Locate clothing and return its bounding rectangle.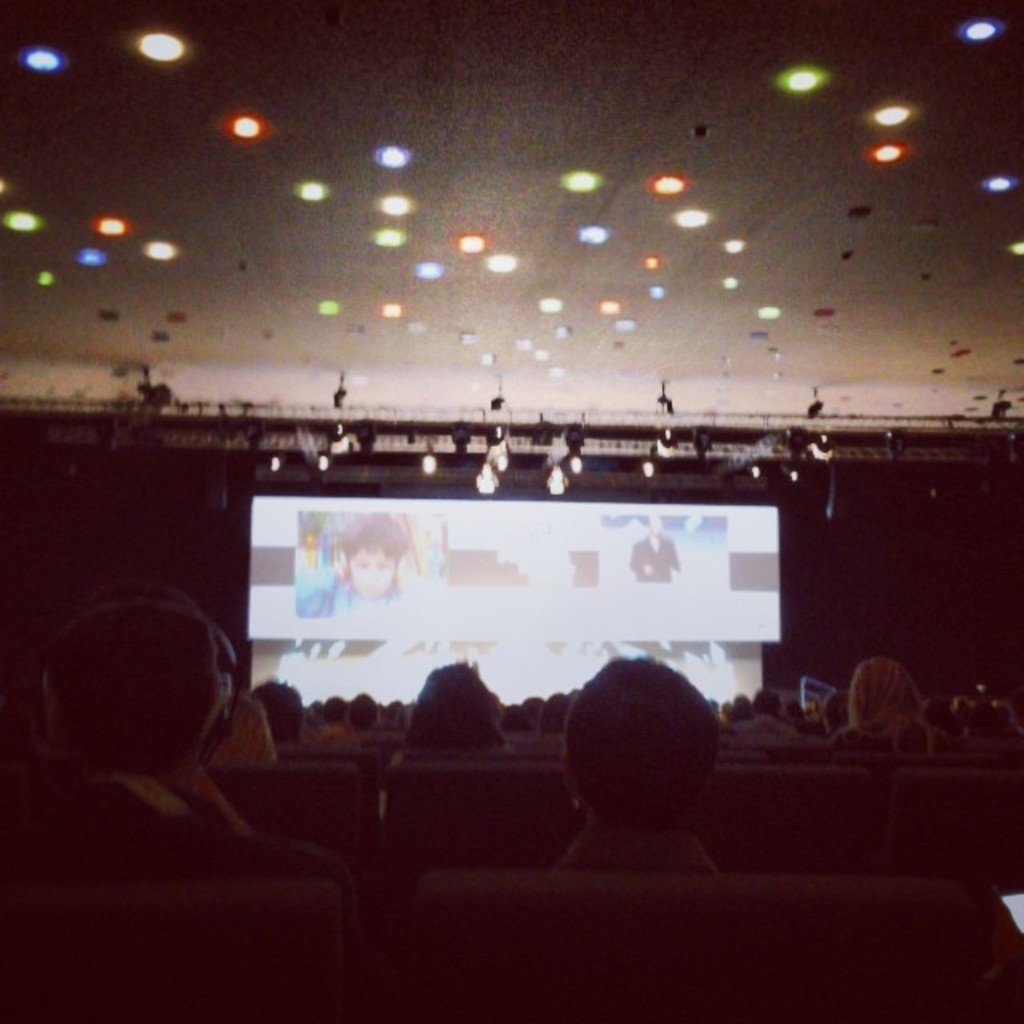
select_region(294, 565, 429, 621).
